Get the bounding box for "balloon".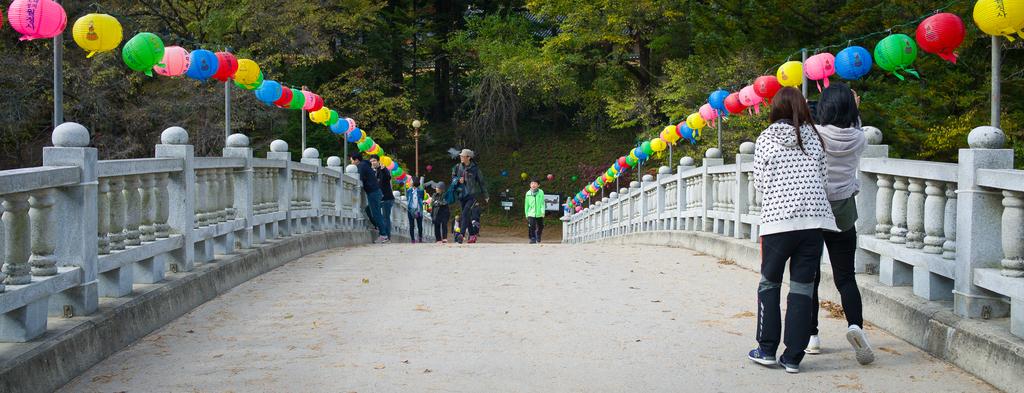
{"x1": 300, "y1": 88, "x2": 314, "y2": 112}.
